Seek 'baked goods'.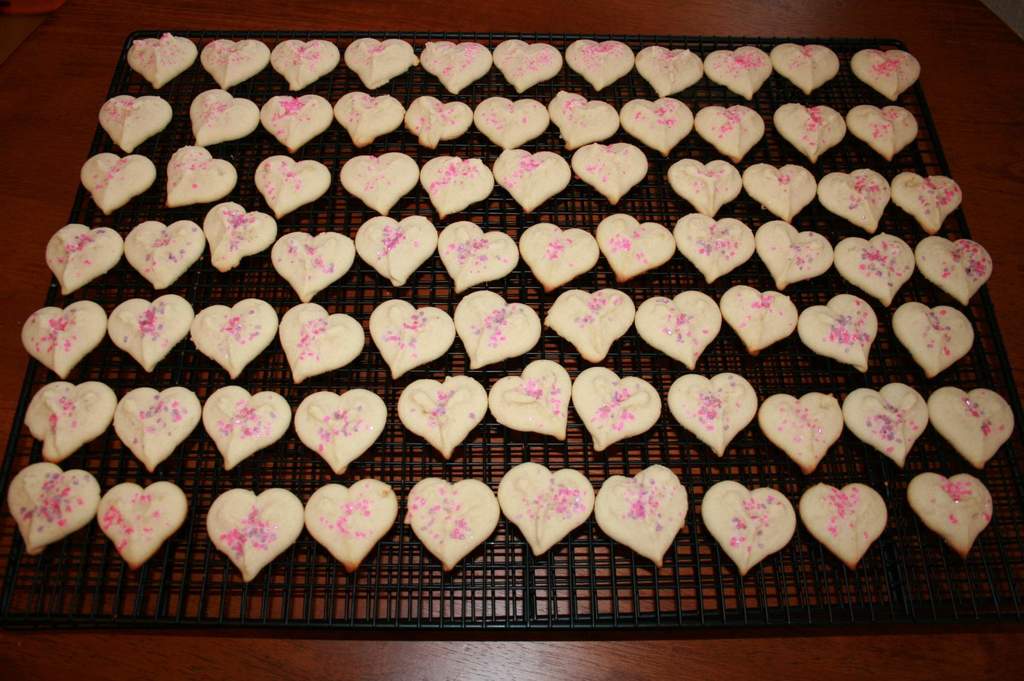
crop(260, 93, 337, 152).
